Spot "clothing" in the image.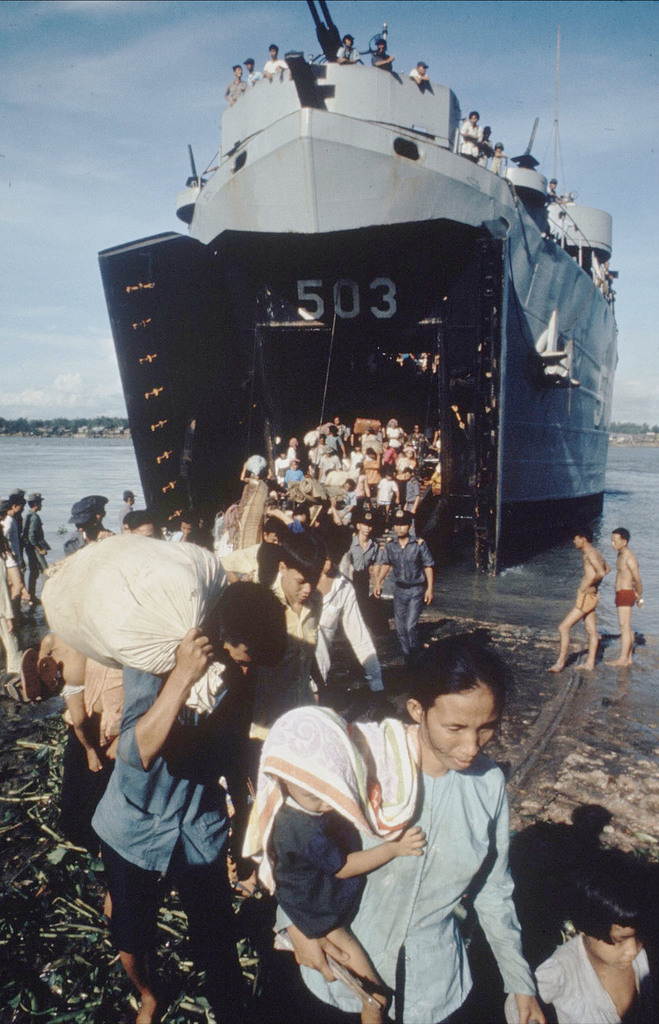
"clothing" found at (x1=408, y1=69, x2=436, y2=95).
